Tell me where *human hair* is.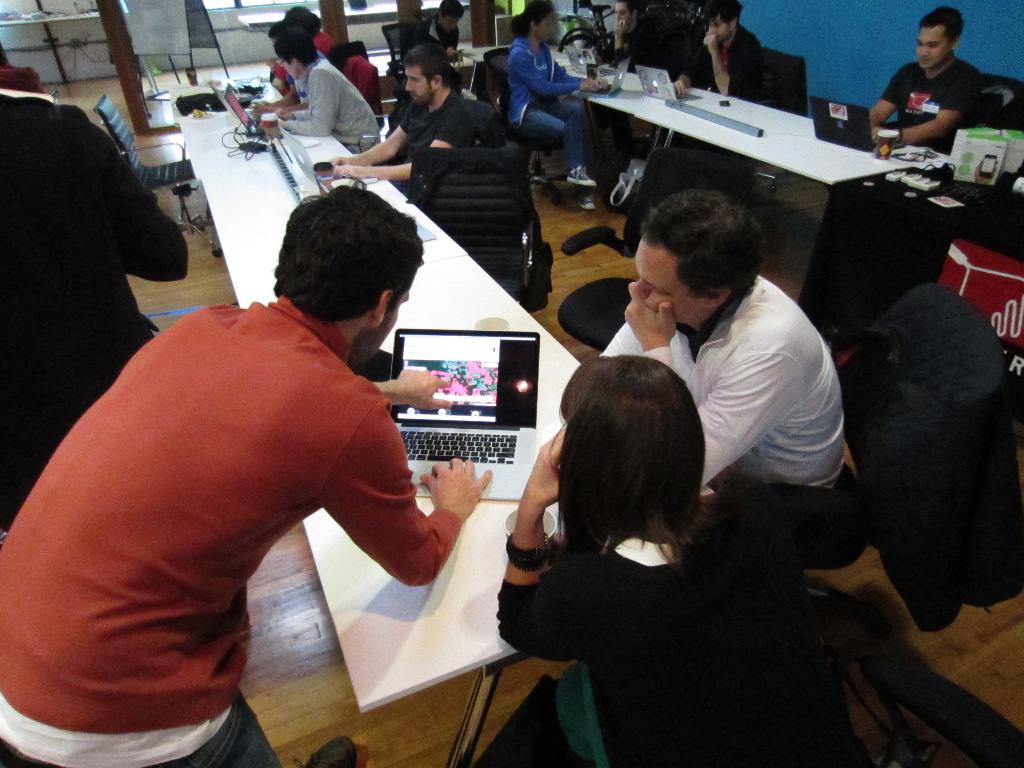
*human hair* is at BBox(639, 189, 766, 301).
